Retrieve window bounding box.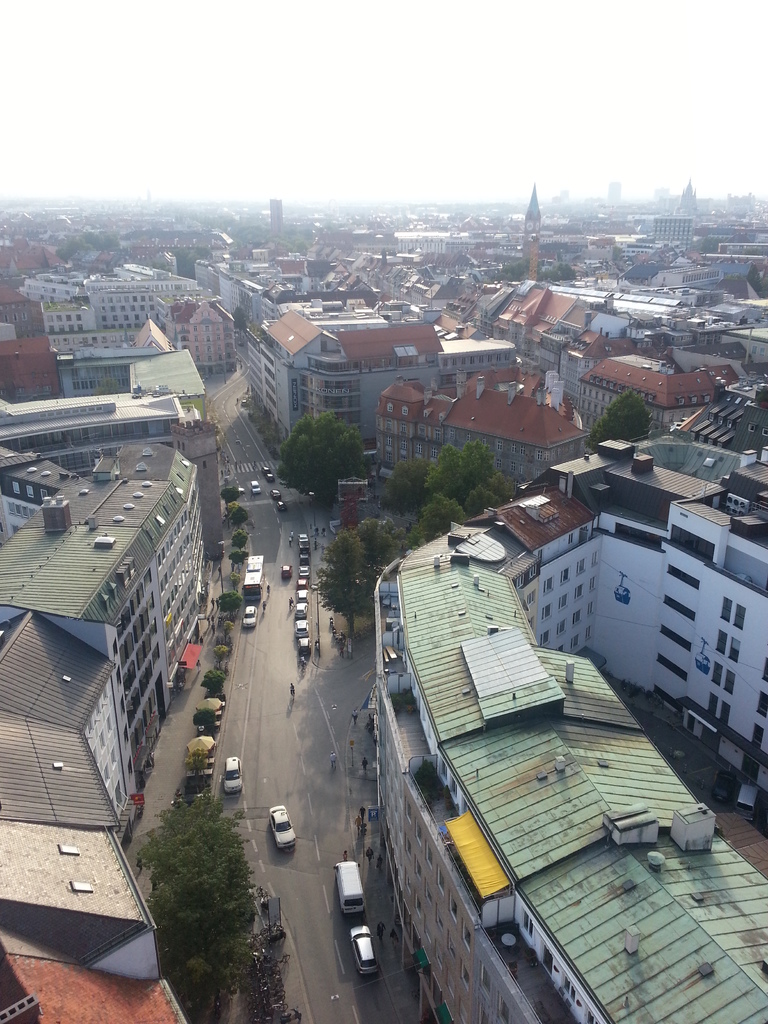
Bounding box: 538,549,541,565.
